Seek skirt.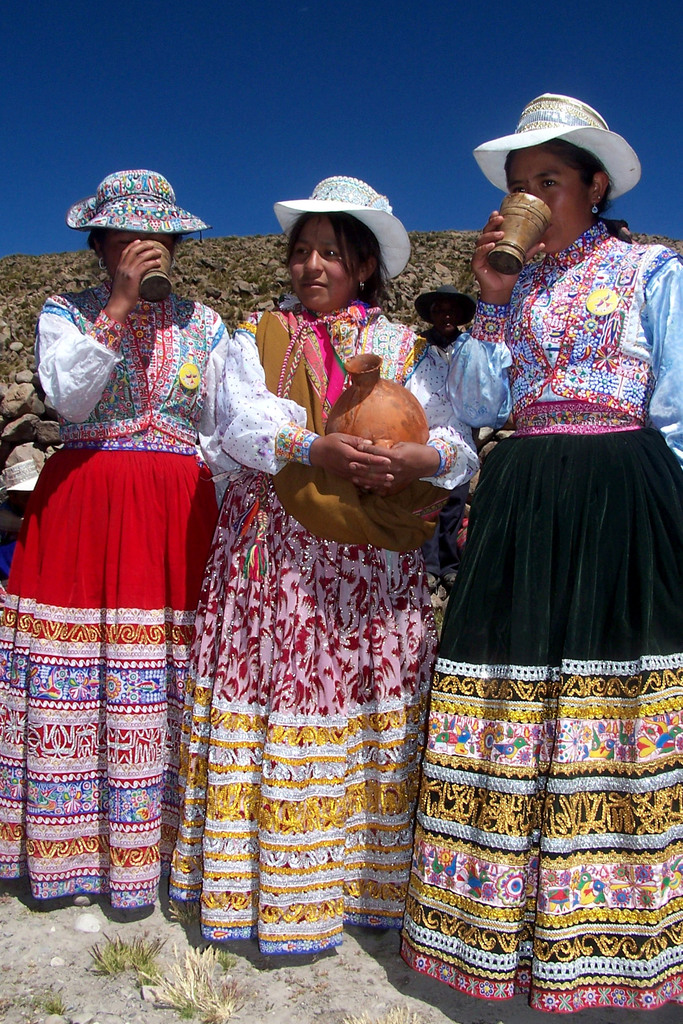
rect(0, 440, 226, 910).
